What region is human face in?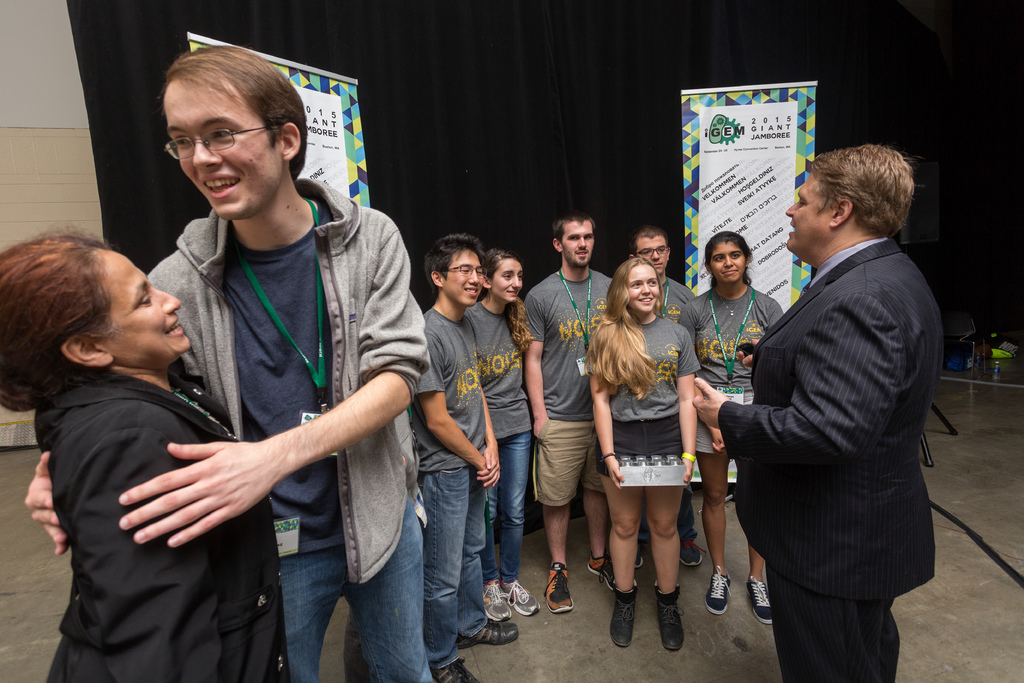
[562, 220, 593, 268].
